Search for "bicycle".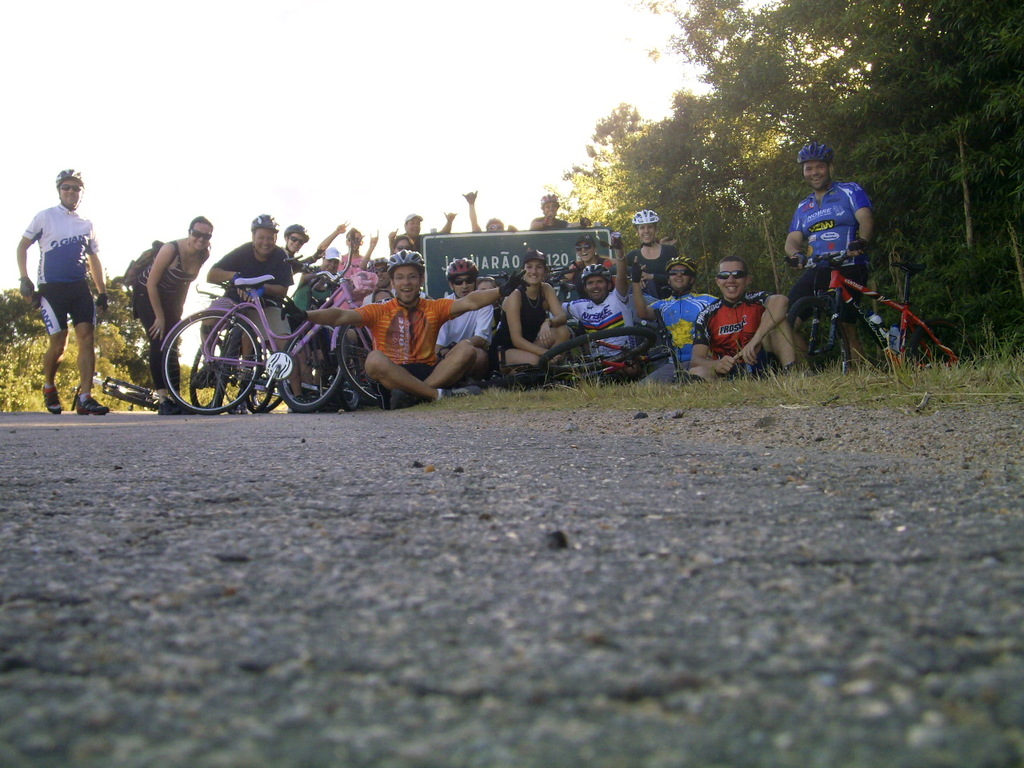
Found at l=241, t=254, r=389, b=411.
